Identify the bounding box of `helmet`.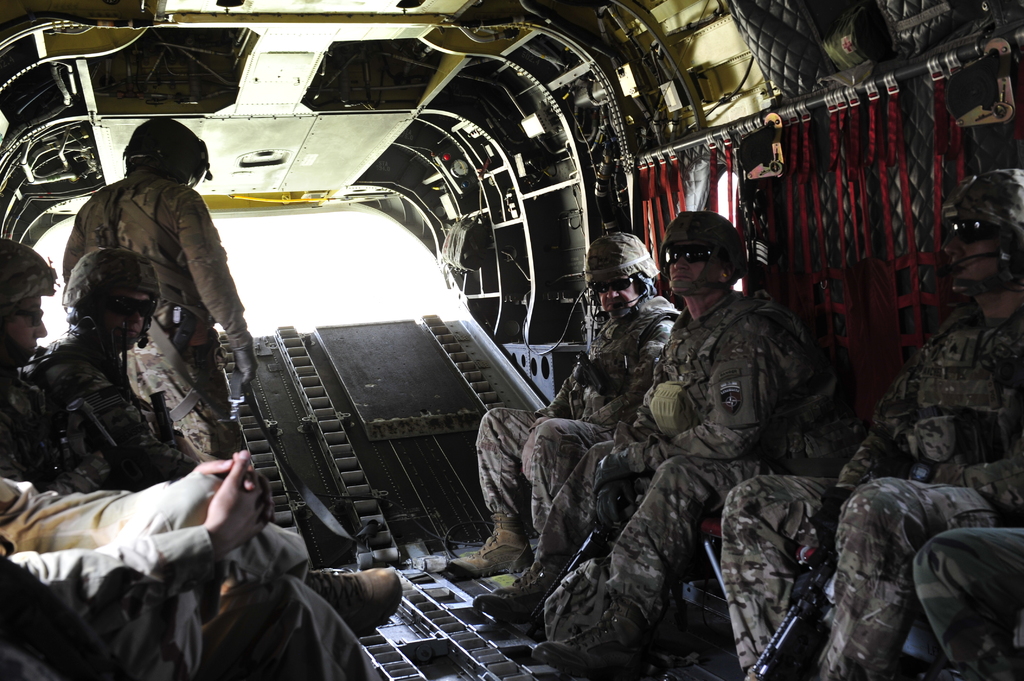
{"x1": 920, "y1": 164, "x2": 1023, "y2": 309}.
